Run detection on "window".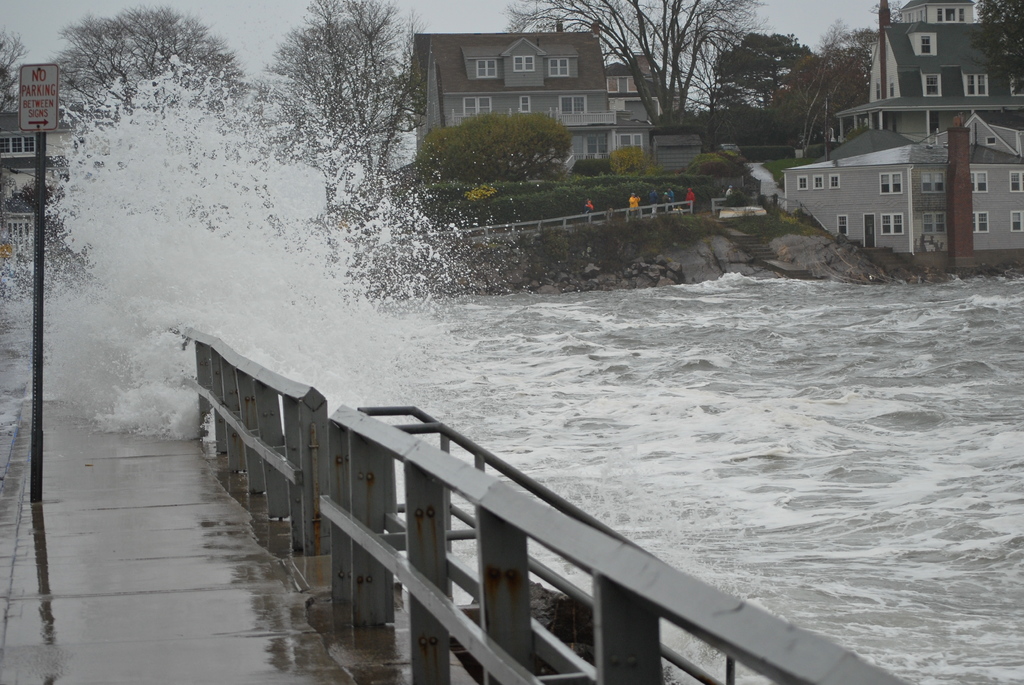
Result: {"x1": 918, "y1": 33, "x2": 930, "y2": 57}.
